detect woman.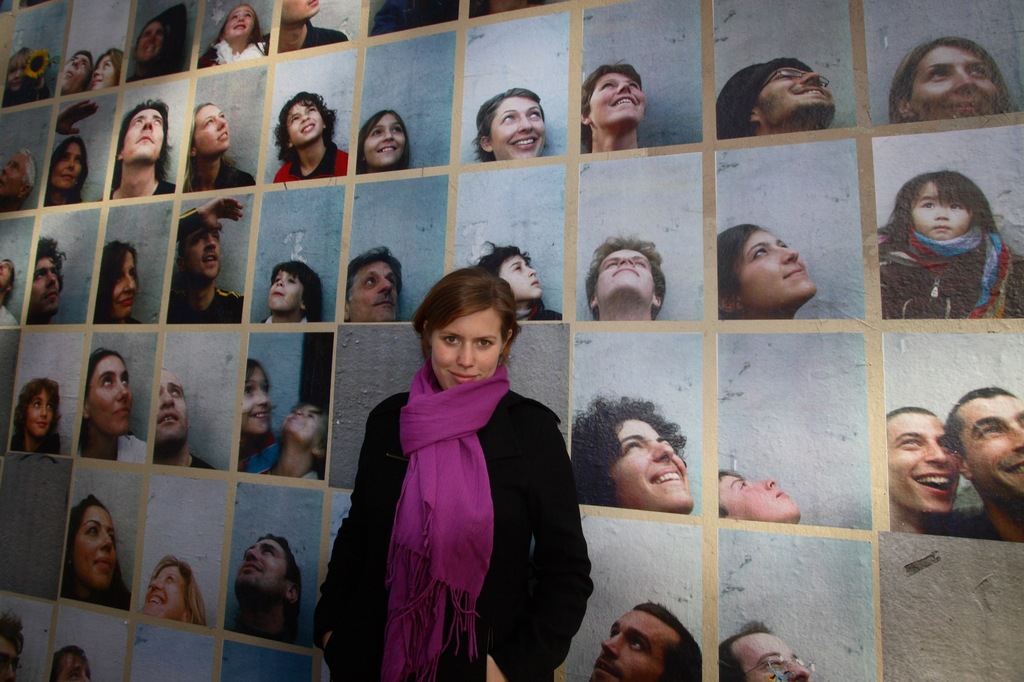
Detected at select_region(8, 377, 60, 457).
